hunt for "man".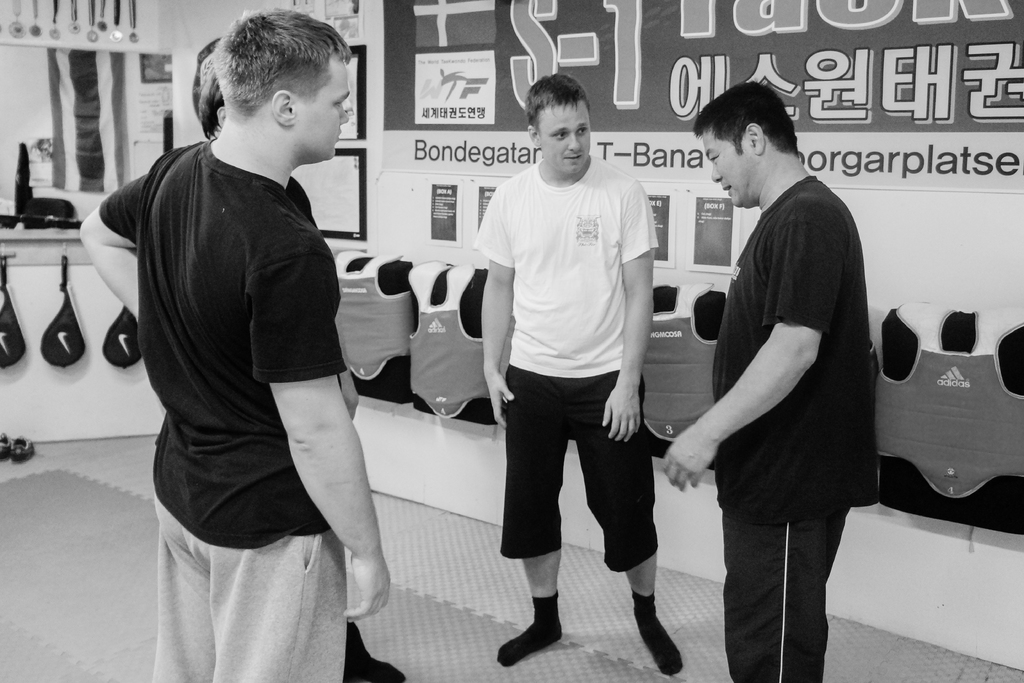
Hunted down at left=464, top=76, right=672, bottom=654.
